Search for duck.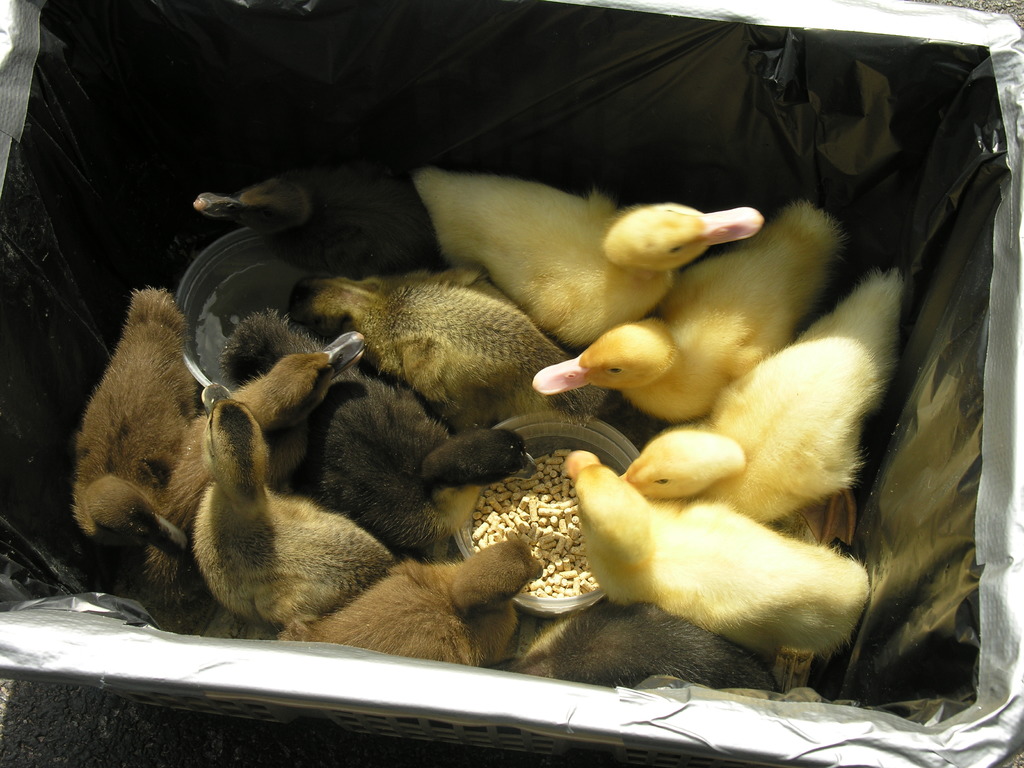
Found at {"x1": 126, "y1": 540, "x2": 218, "y2": 637}.
